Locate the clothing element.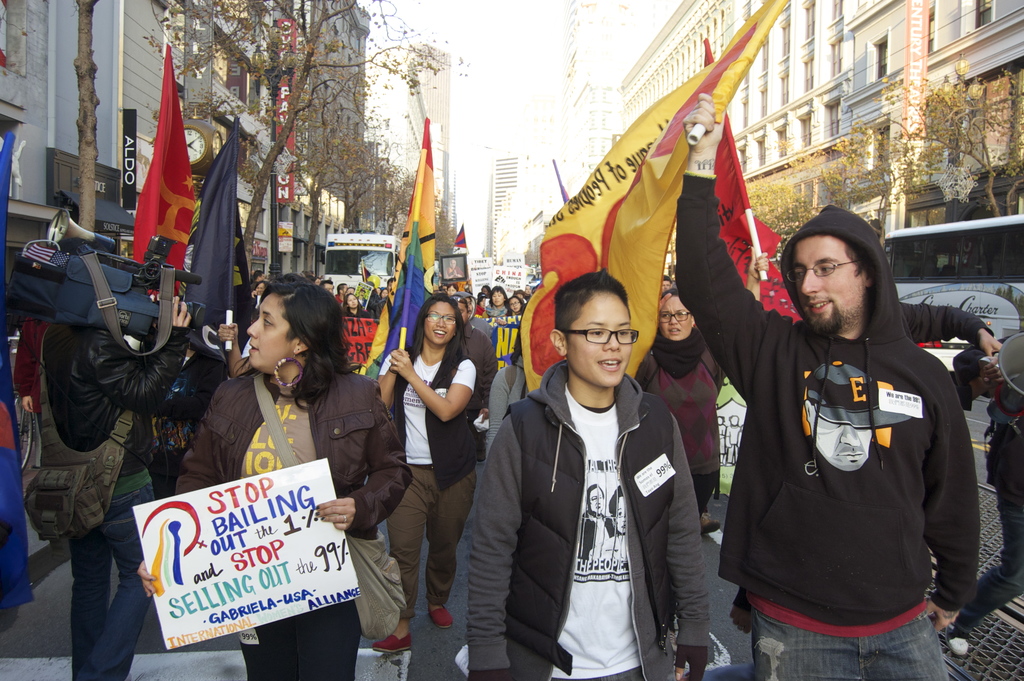
Element bbox: 636 324 726 523.
